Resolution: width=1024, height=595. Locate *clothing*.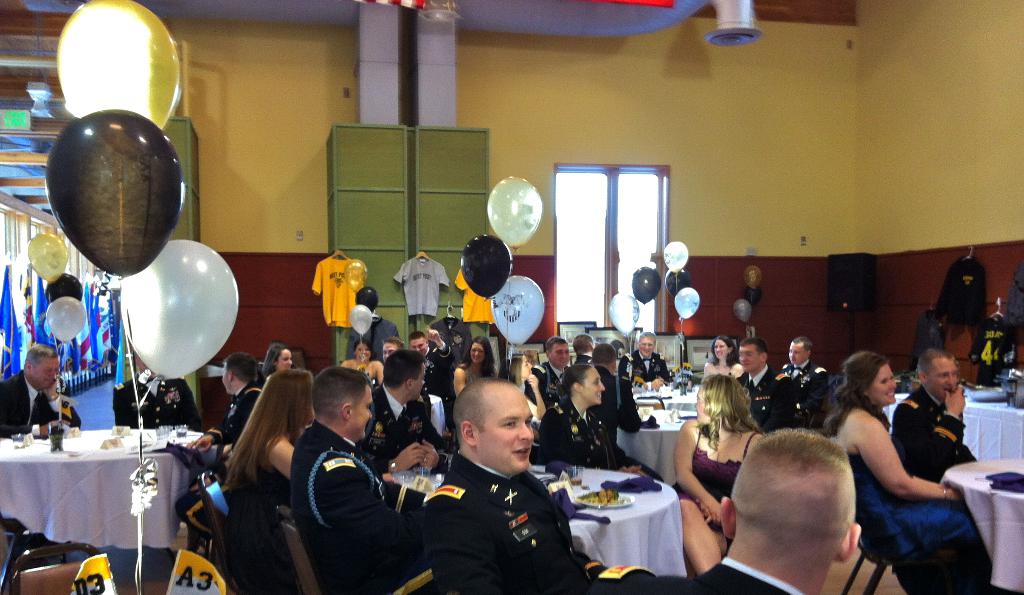
l=595, t=367, r=641, b=465.
